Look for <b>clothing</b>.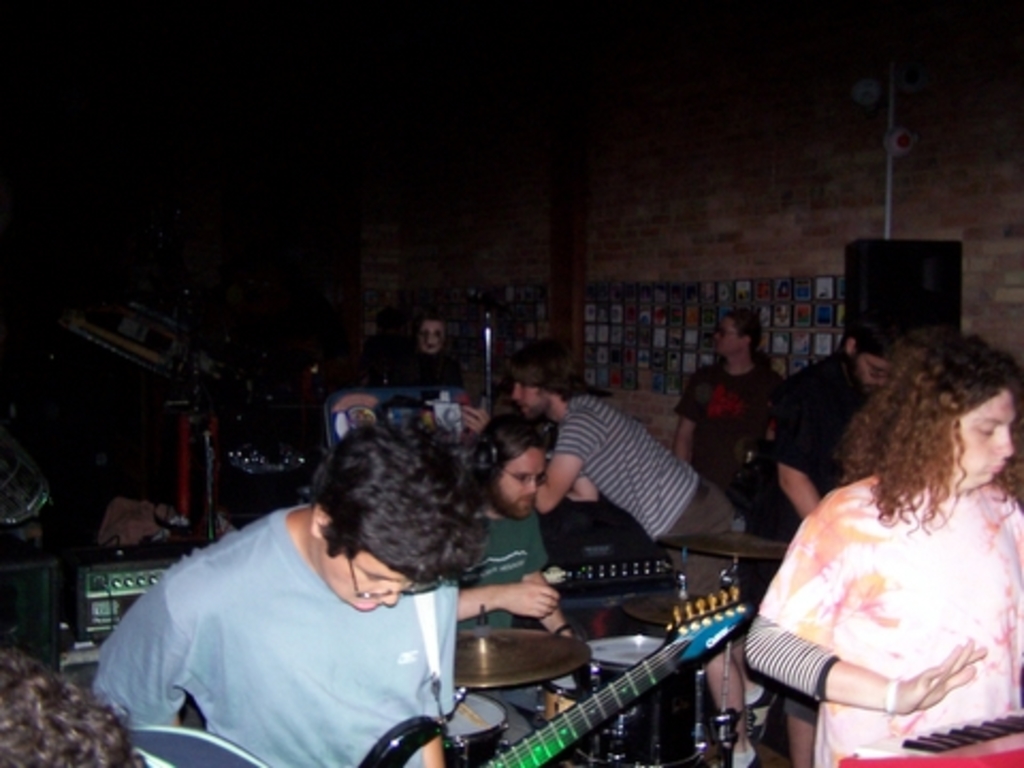
Found: (100, 501, 478, 745).
